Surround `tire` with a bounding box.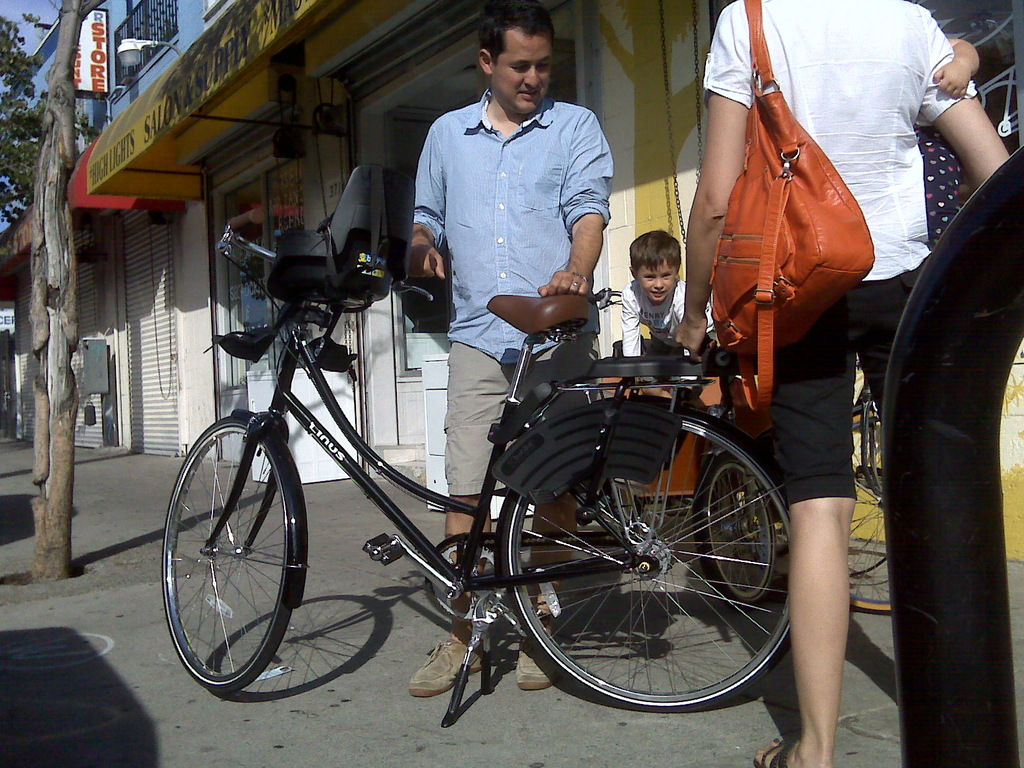
BBox(159, 417, 293, 693).
